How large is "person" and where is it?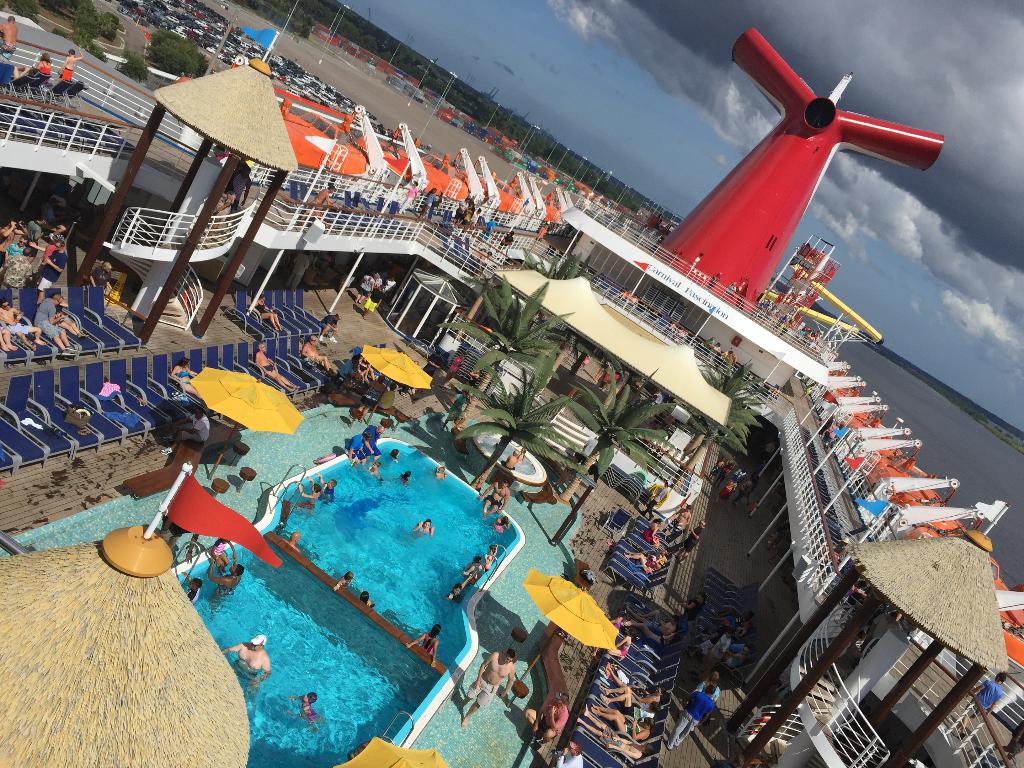
Bounding box: 614:610:634:666.
